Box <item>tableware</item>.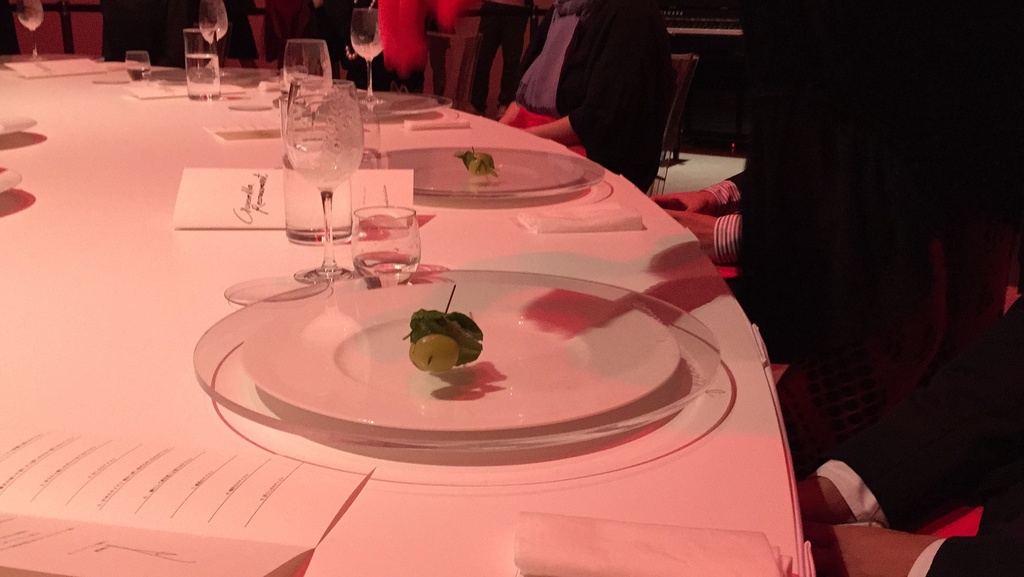
<bbox>184, 23, 224, 103</bbox>.
